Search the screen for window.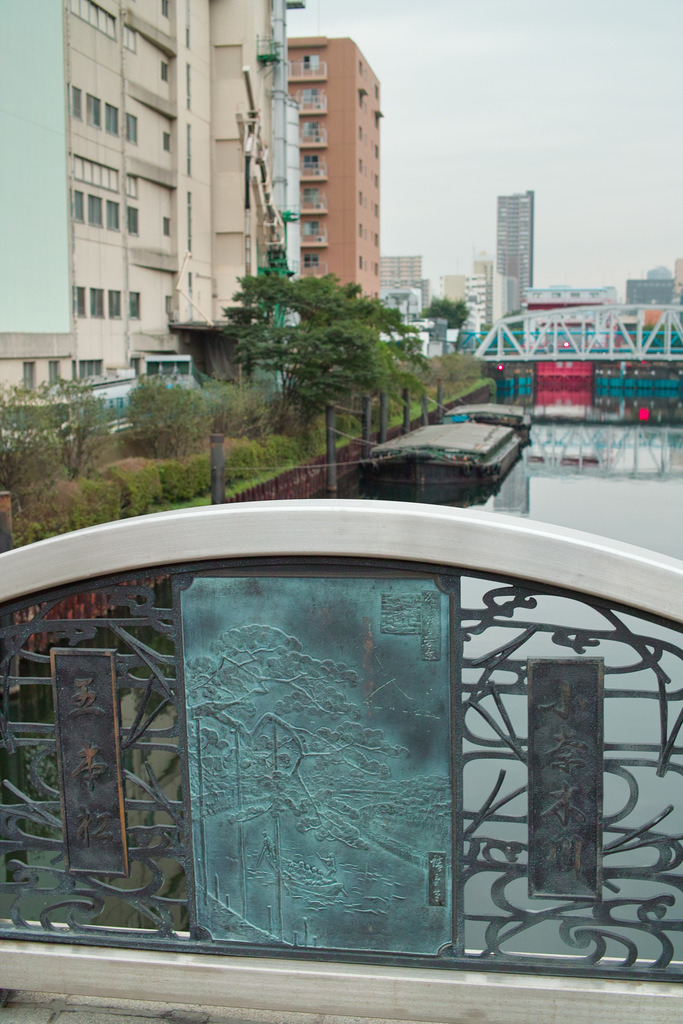
Found at 302/189/324/205.
